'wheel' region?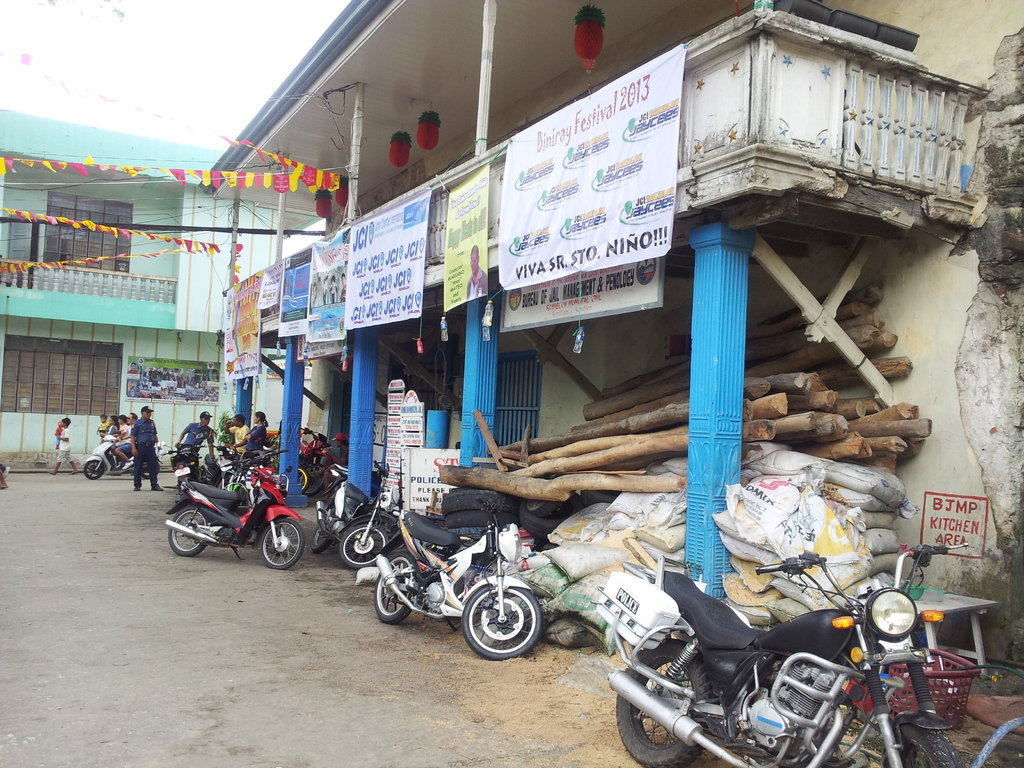
bbox(444, 486, 520, 518)
